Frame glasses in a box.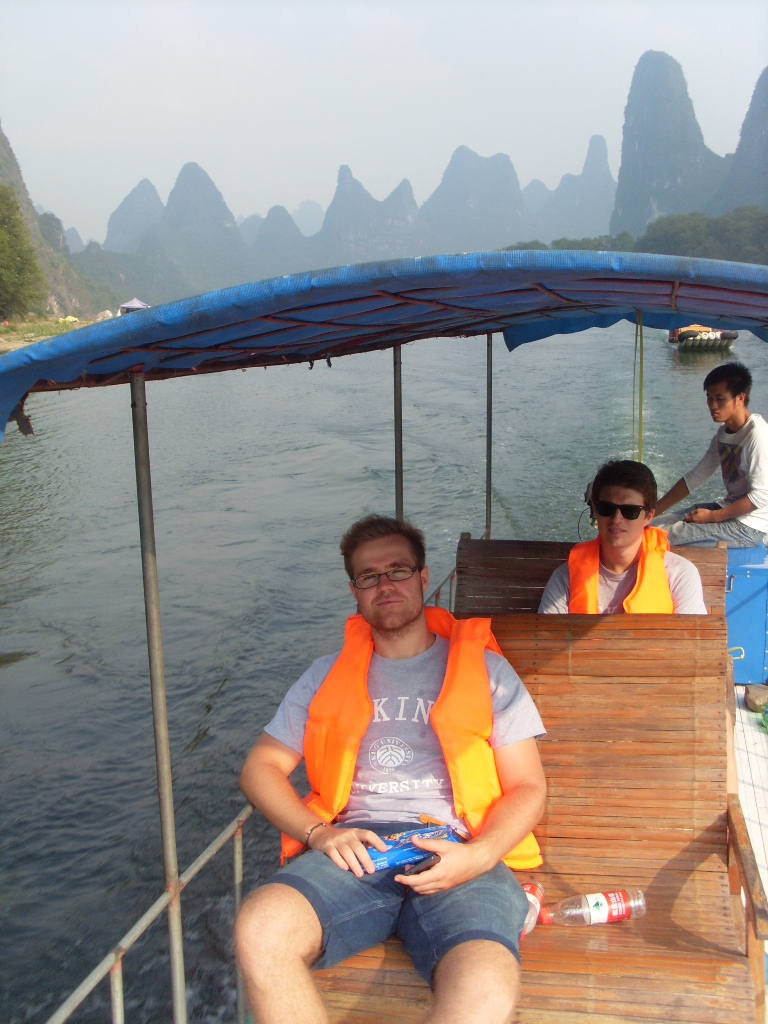
pyautogui.locateOnScreen(587, 501, 650, 523).
